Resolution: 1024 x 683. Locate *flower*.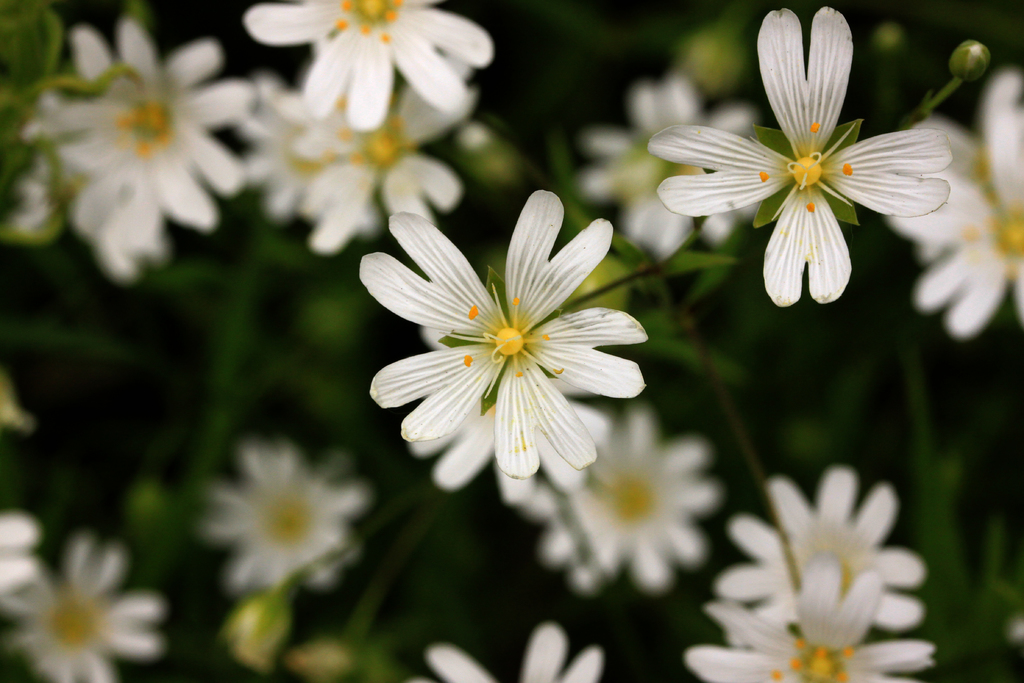
select_region(649, 3, 951, 306).
